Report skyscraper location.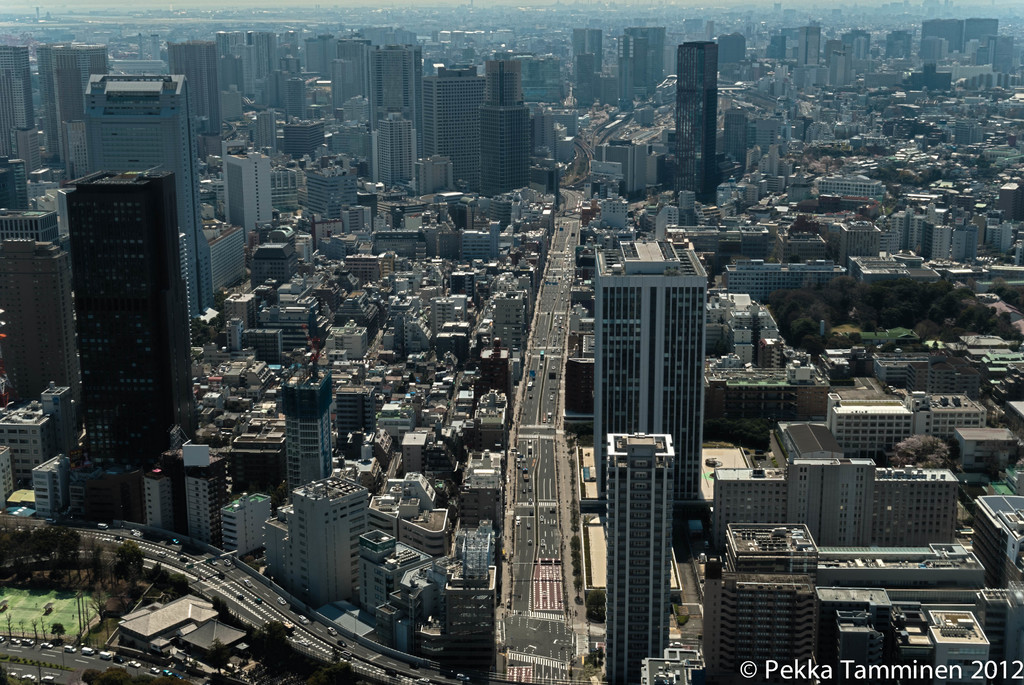
Report: left=56, top=173, right=181, bottom=480.
